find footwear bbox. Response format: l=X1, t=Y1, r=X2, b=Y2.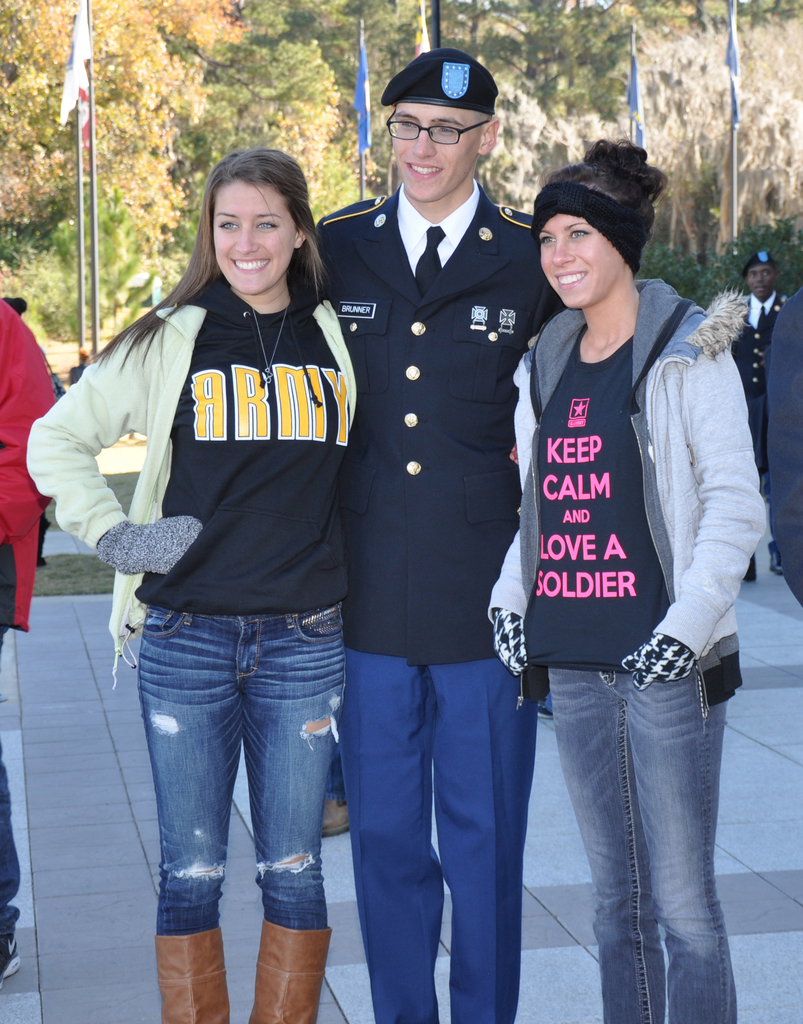
l=156, t=916, r=237, b=1014.
